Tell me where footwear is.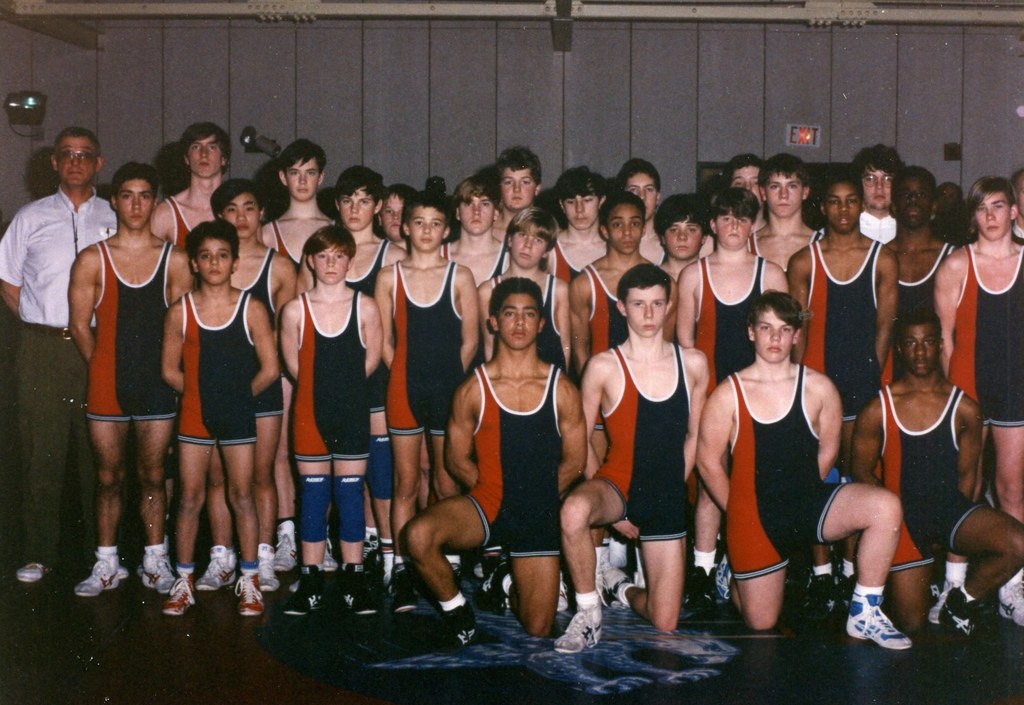
footwear is at Rect(556, 567, 572, 612).
